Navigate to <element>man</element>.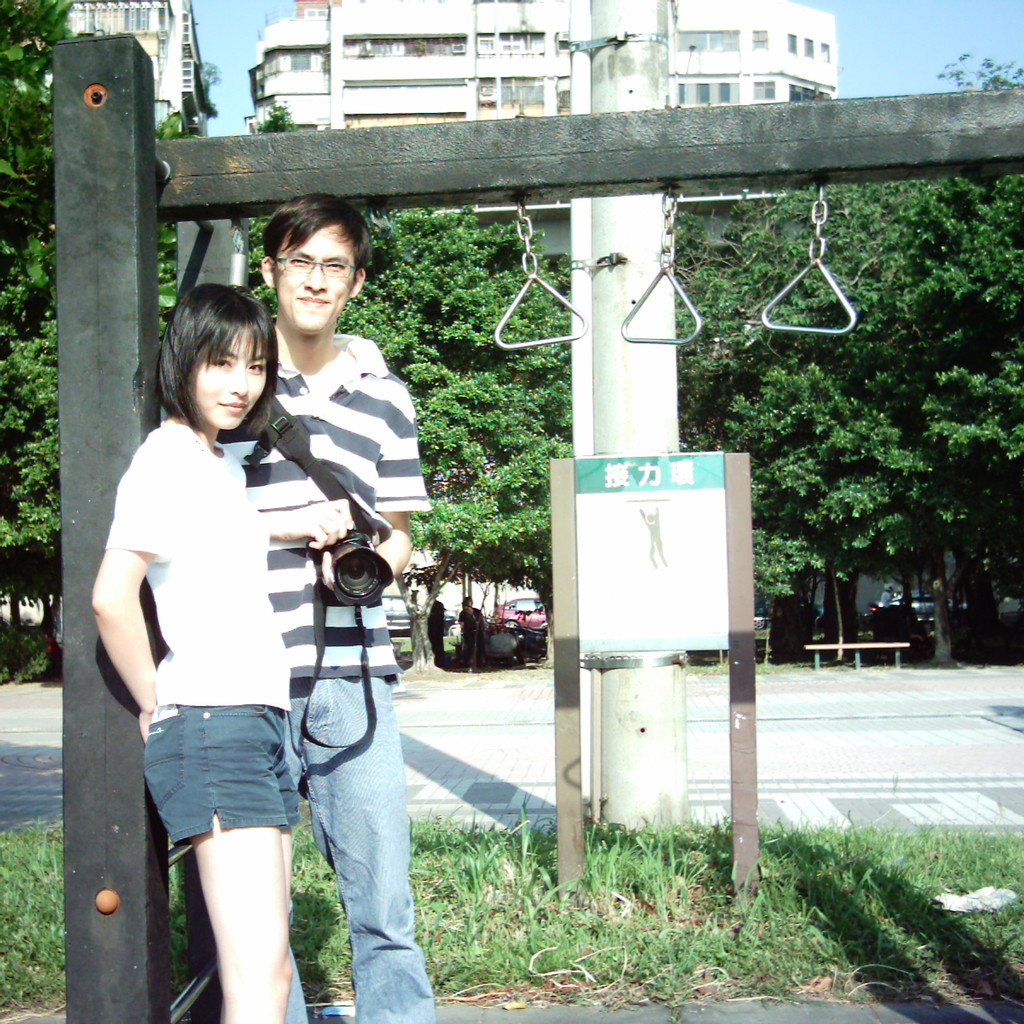
Navigation target: rect(213, 194, 424, 1023).
